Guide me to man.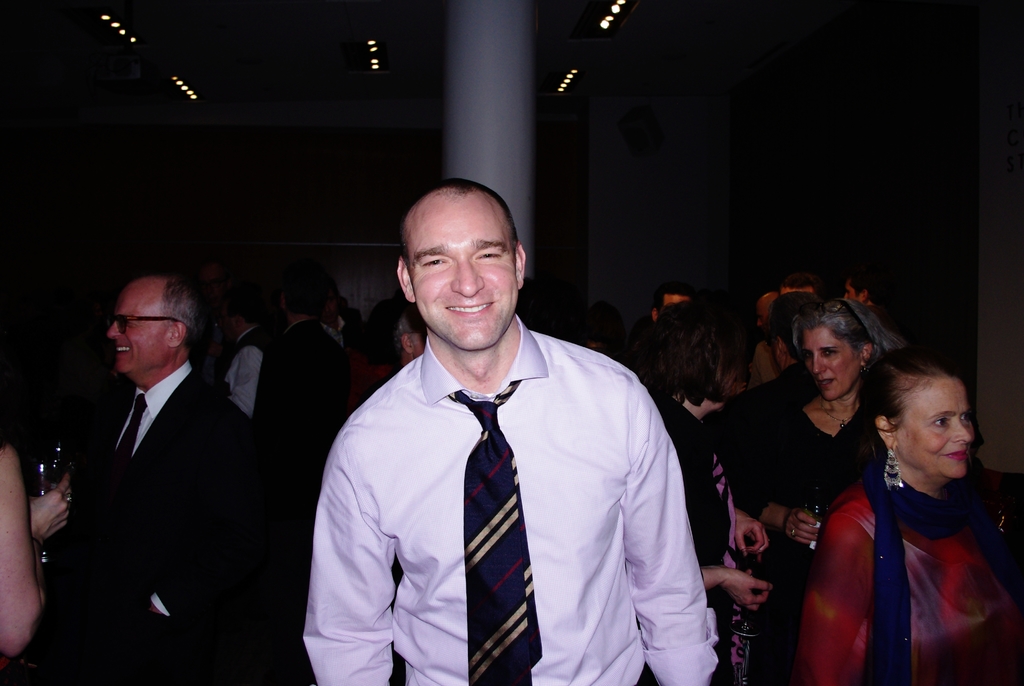
Guidance: box(749, 273, 822, 391).
